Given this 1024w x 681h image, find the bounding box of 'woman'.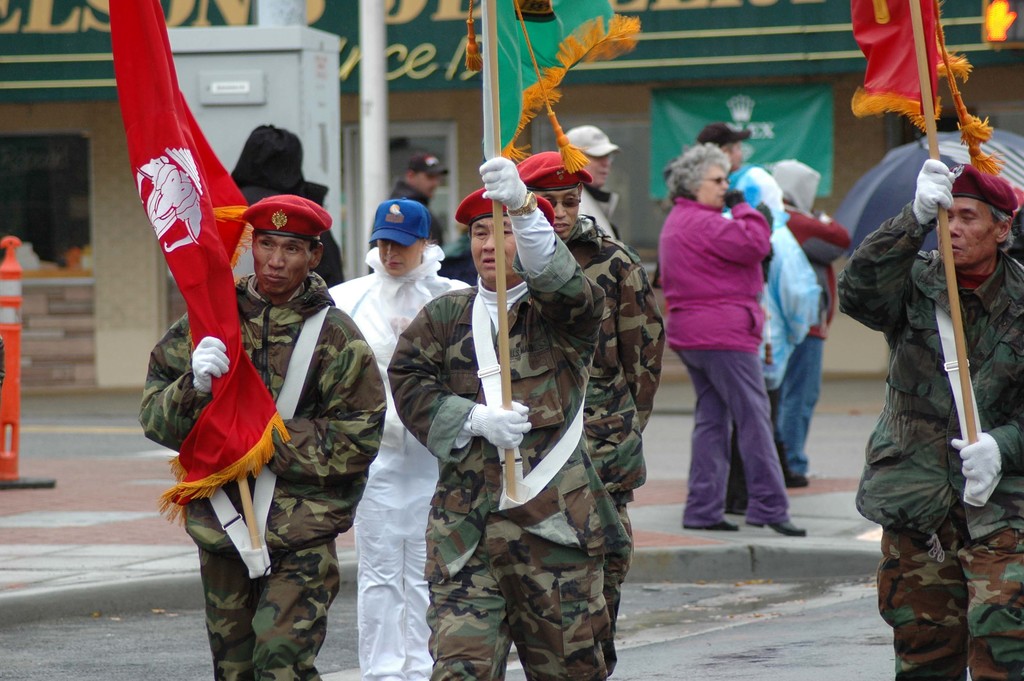
pyautogui.locateOnScreen(326, 195, 477, 680).
